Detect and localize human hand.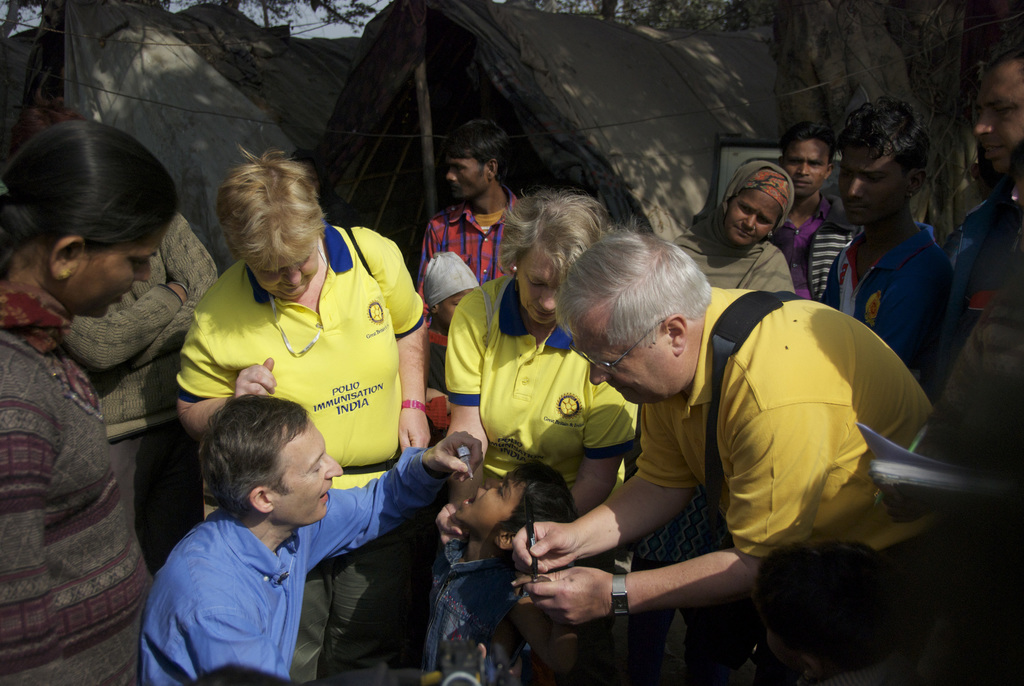
Localized at 506:519:582:568.
